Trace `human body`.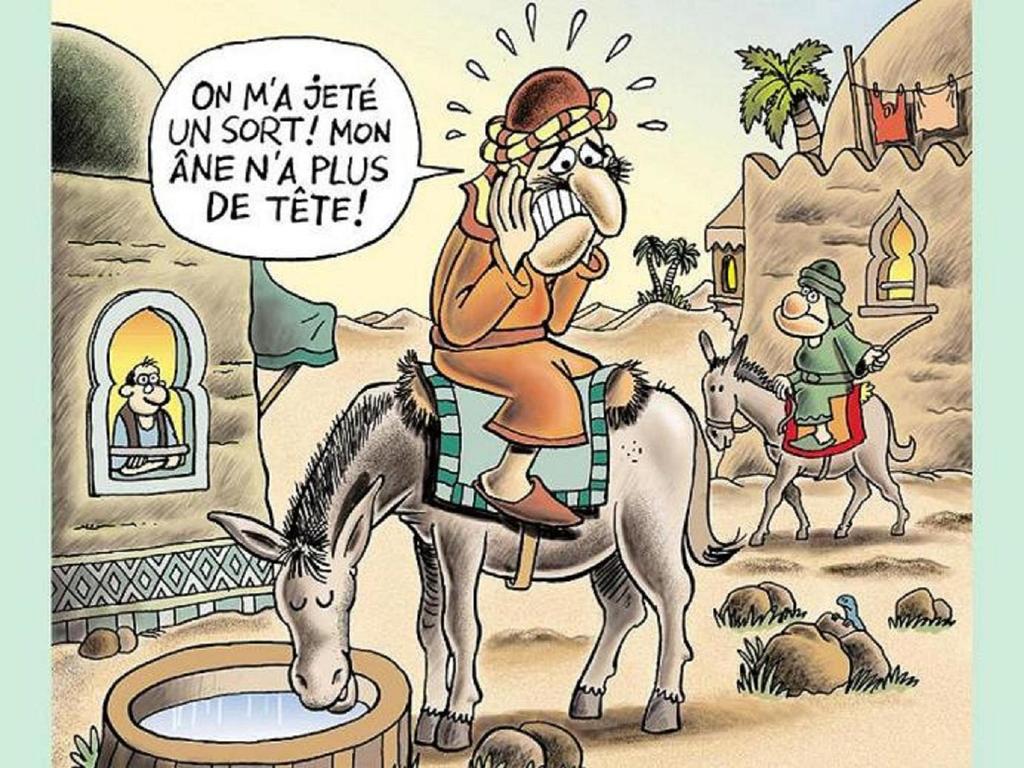
Traced to x1=109 y1=356 x2=188 y2=474.
